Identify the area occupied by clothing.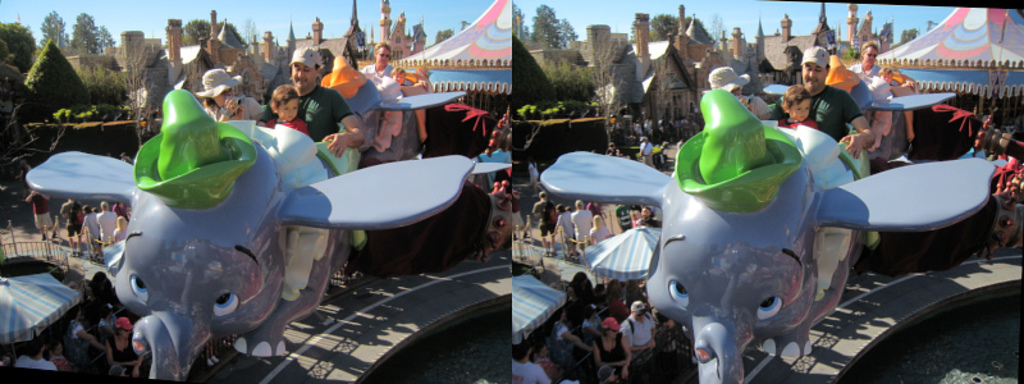
Area: 575:204:591:238.
